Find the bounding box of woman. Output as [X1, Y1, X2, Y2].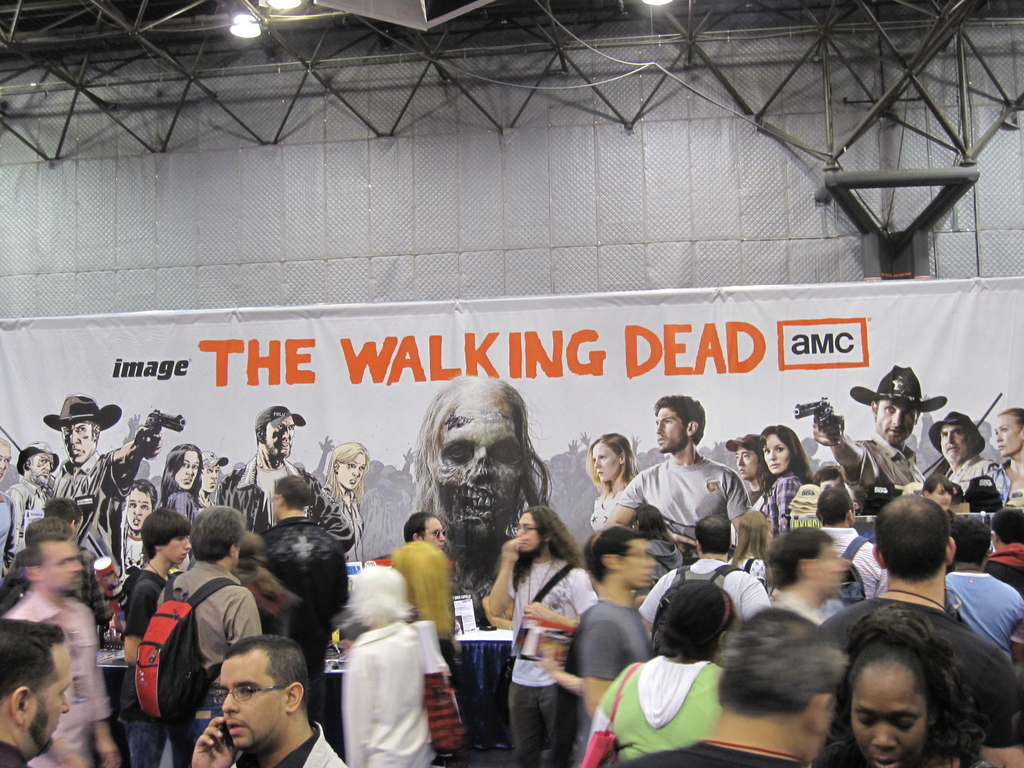
[993, 412, 1023, 510].
